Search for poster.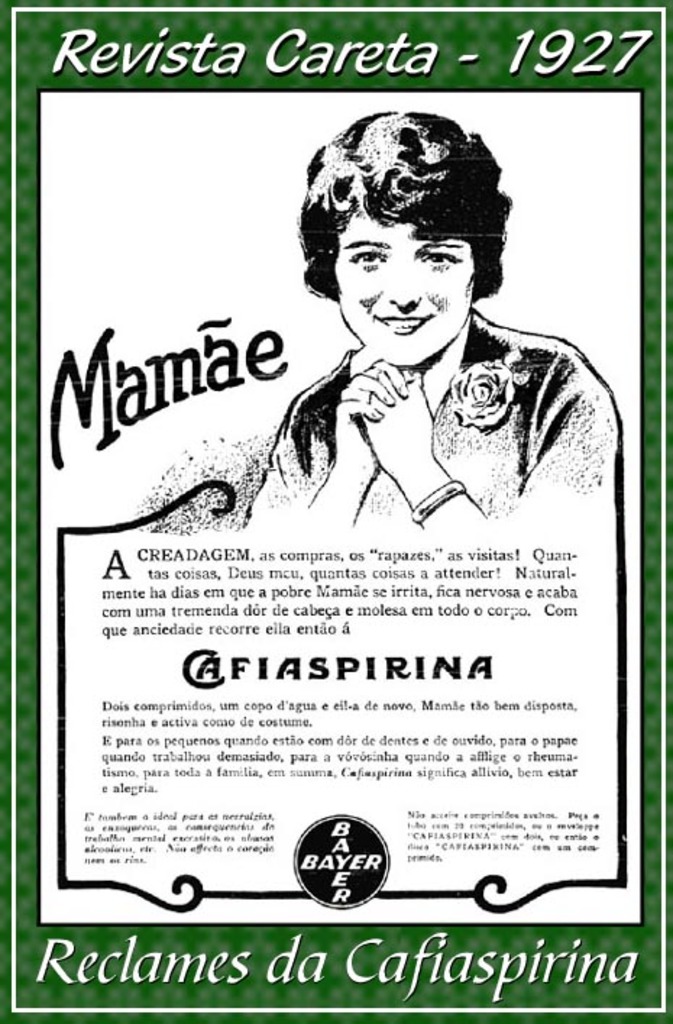
Found at [0, 0, 672, 1023].
